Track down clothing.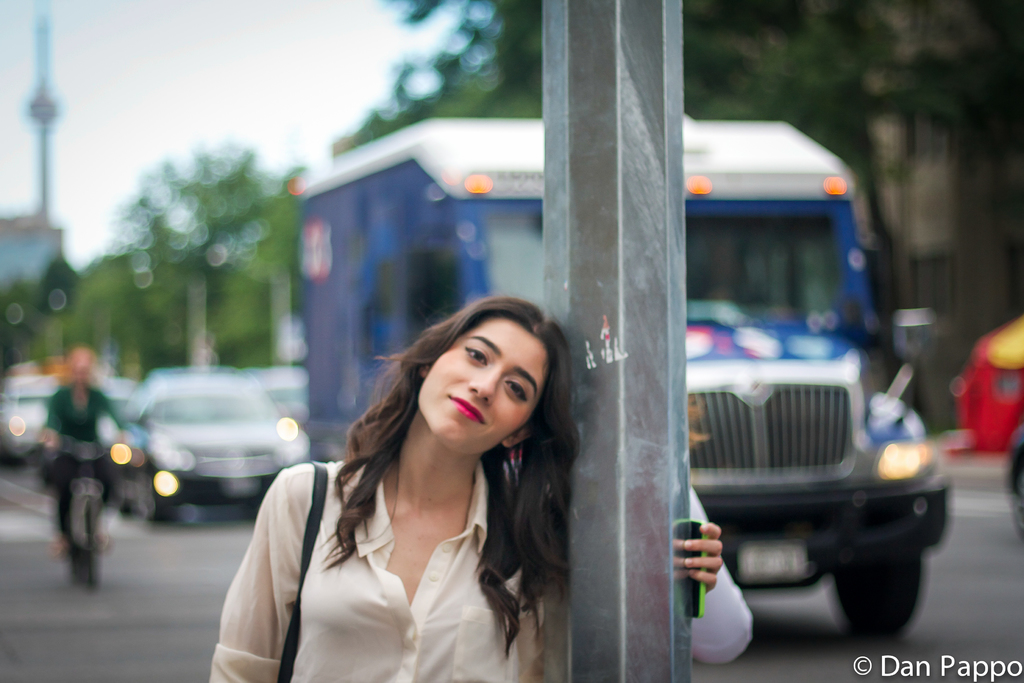
Tracked to 211:457:548:682.
